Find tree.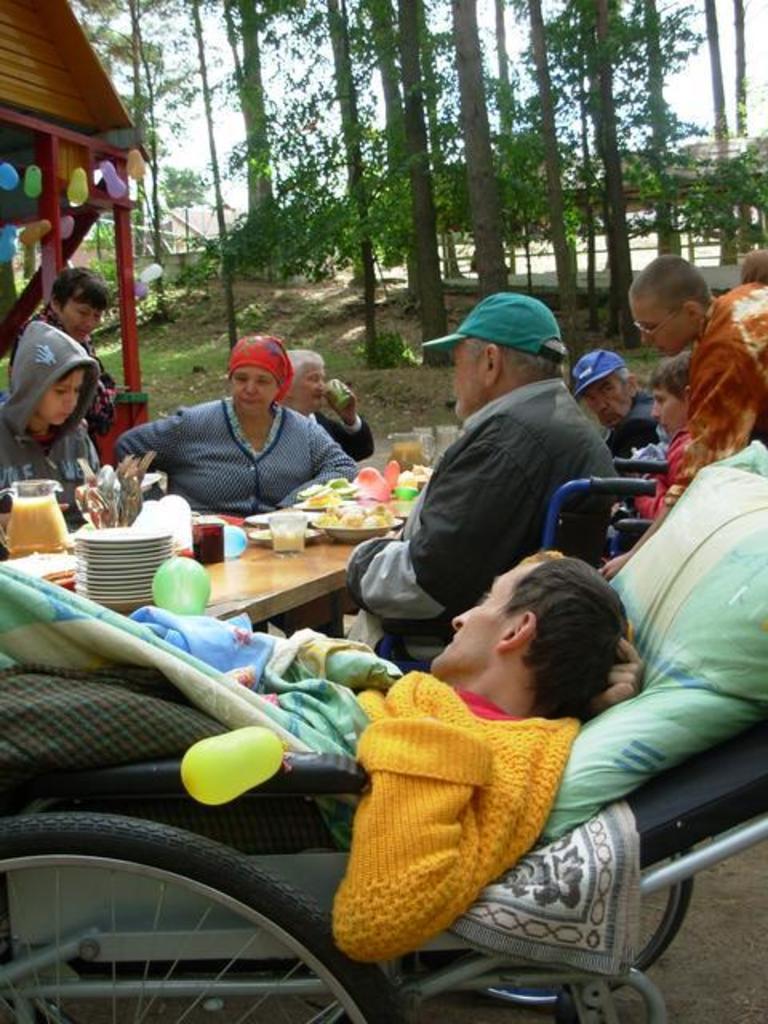
l=13, t=234, r=42, b=290.
